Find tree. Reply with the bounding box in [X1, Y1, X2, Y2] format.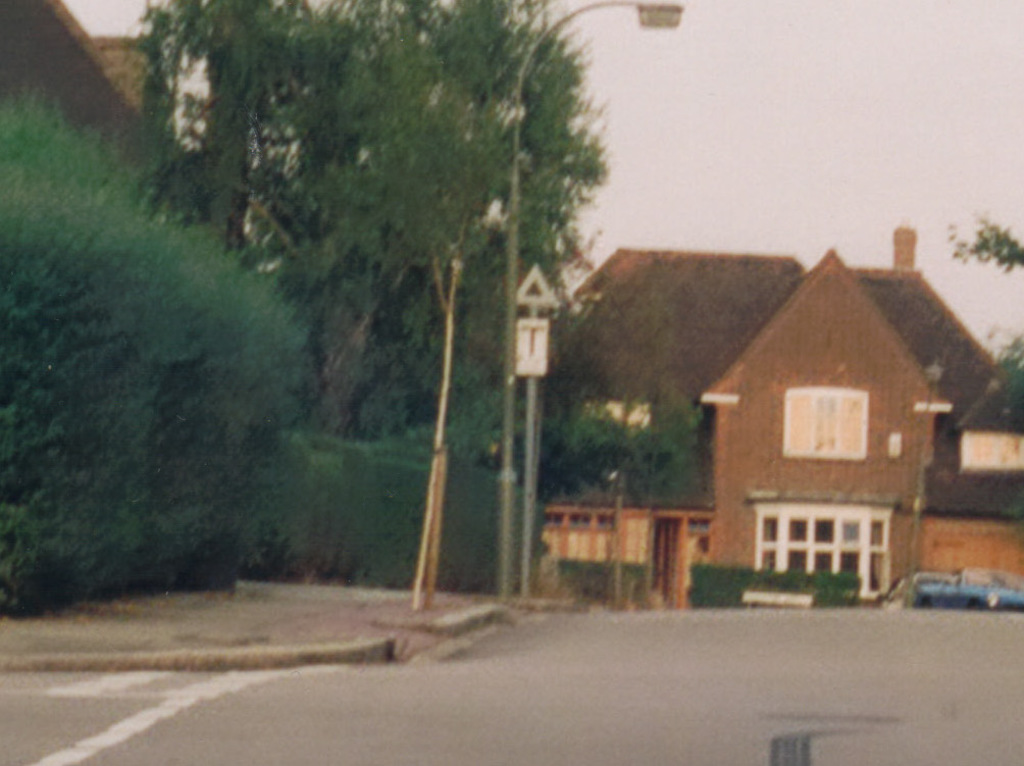
[939, 196, 1023, 436].
